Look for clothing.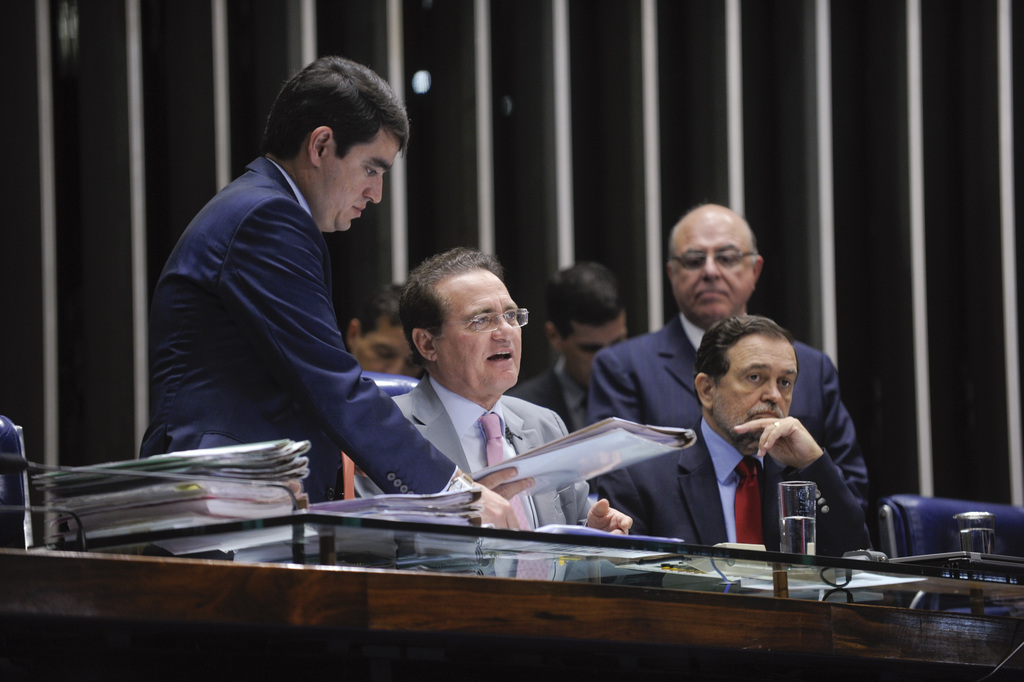
Found: (354, 373, 604, 582).
